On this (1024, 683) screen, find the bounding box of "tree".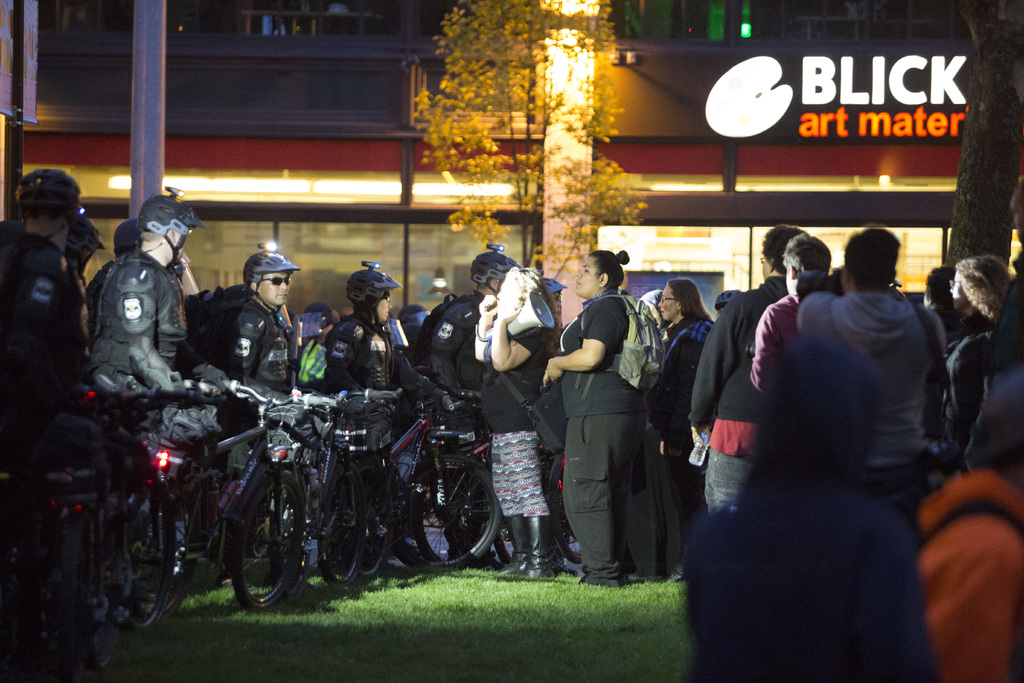
Bounding box: 396 15 701 263.
